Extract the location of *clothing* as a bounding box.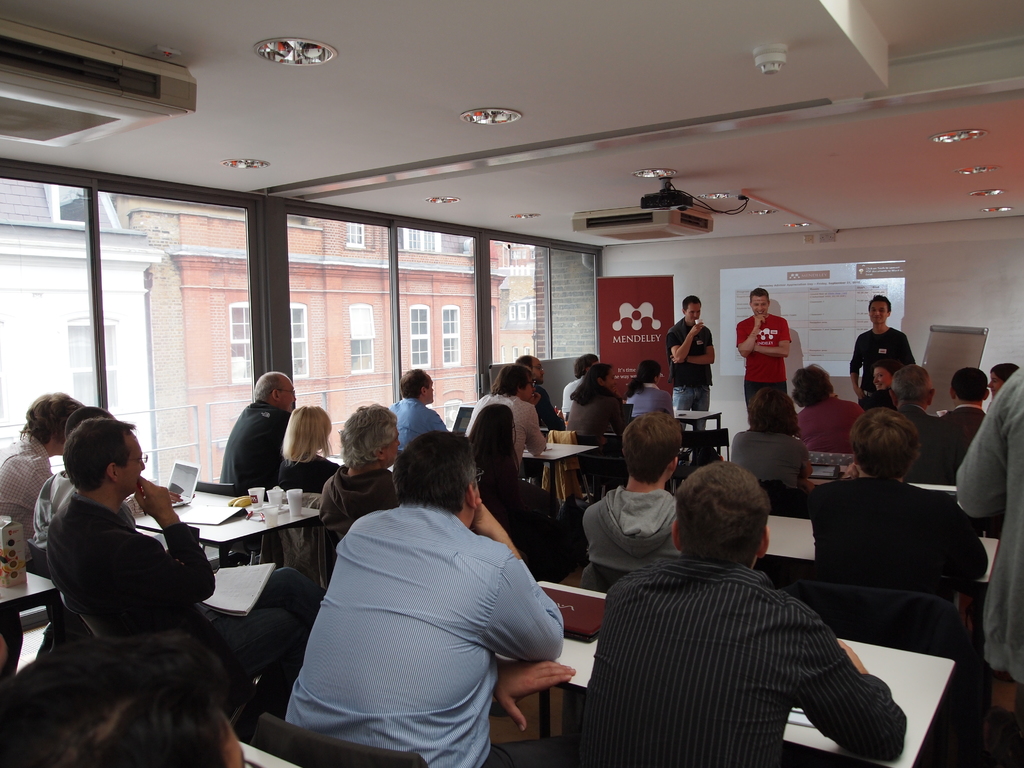
{"left": 0, "top": 431, "right": 66, "bottom": 557}.
